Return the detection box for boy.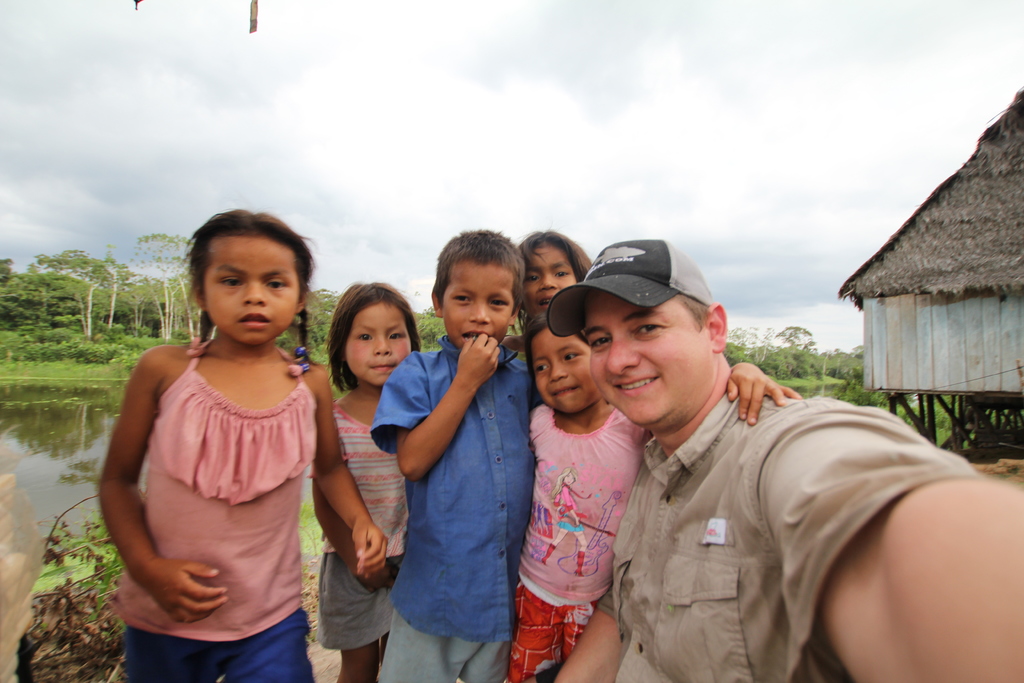
l=353, t=212, r=551, b=682.
